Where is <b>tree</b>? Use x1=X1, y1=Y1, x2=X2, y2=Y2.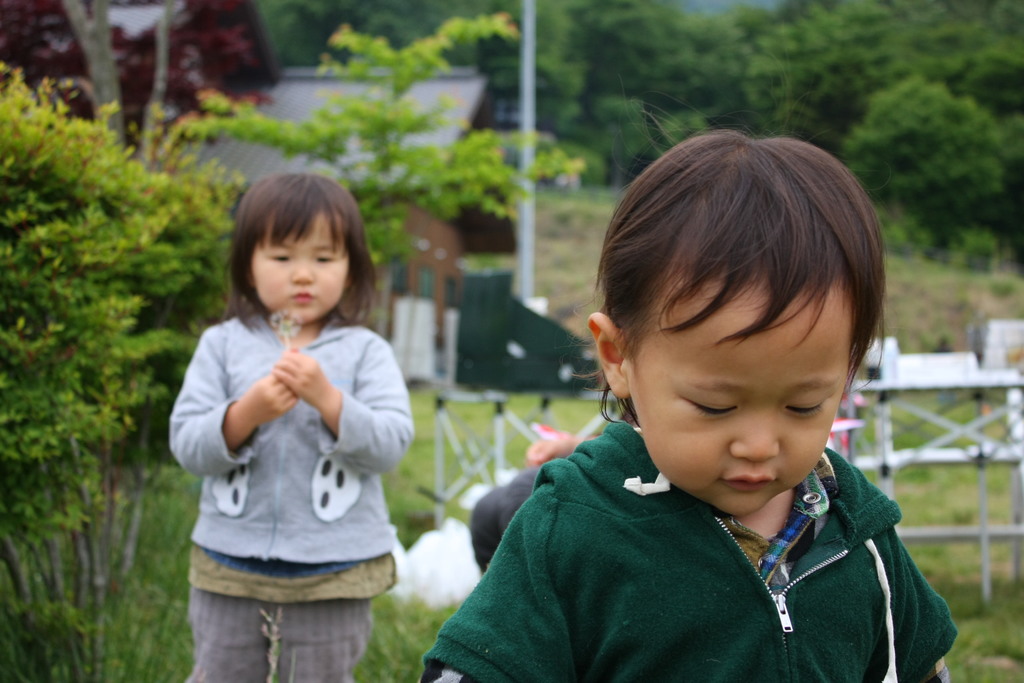
x1=0, y1=57, x2=248, y2=682.
